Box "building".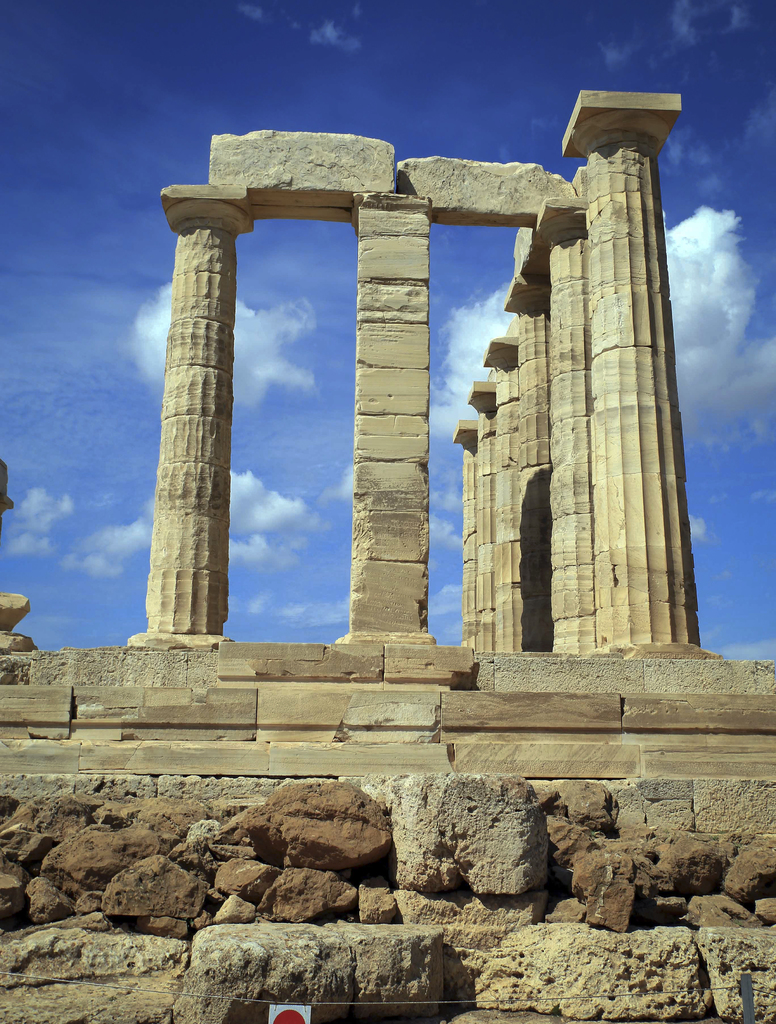
rect(0, 86, 775, 1023).
